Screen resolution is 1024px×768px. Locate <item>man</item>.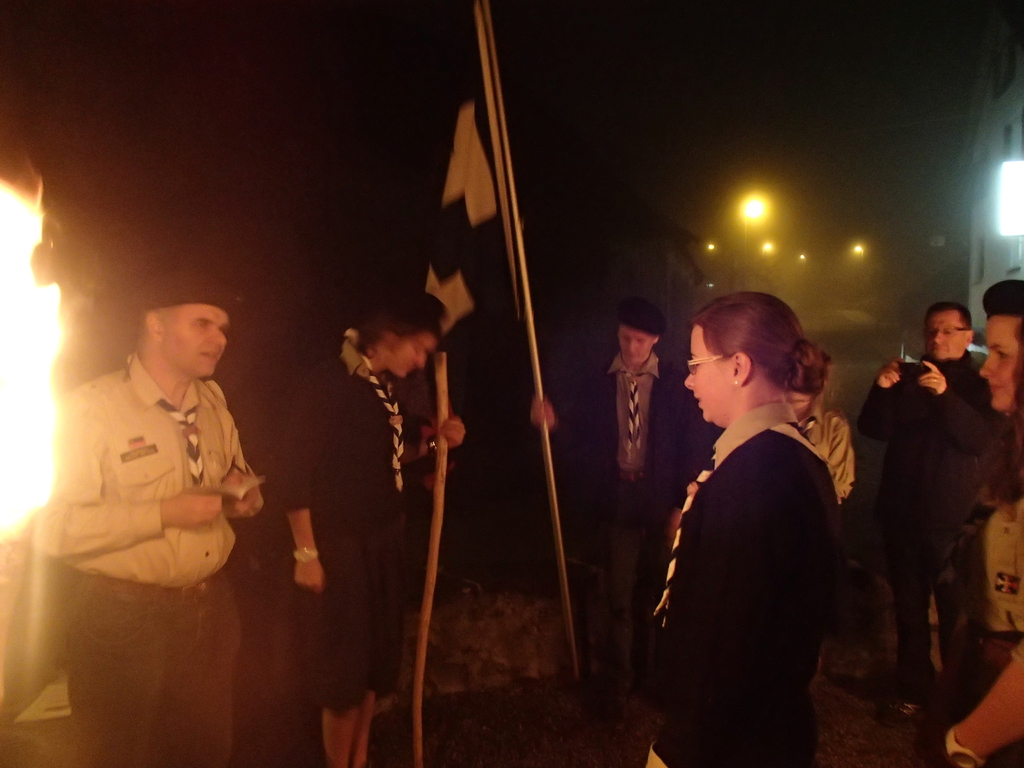
bbox(535, 296, 707, 721).
